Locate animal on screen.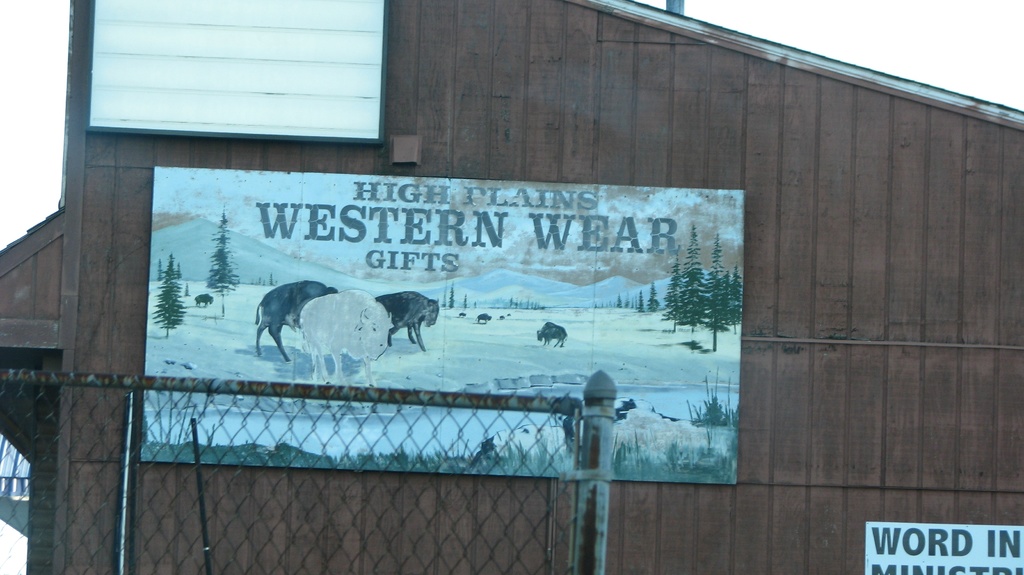
On screen at bbox(475, 314, 492, 323).
